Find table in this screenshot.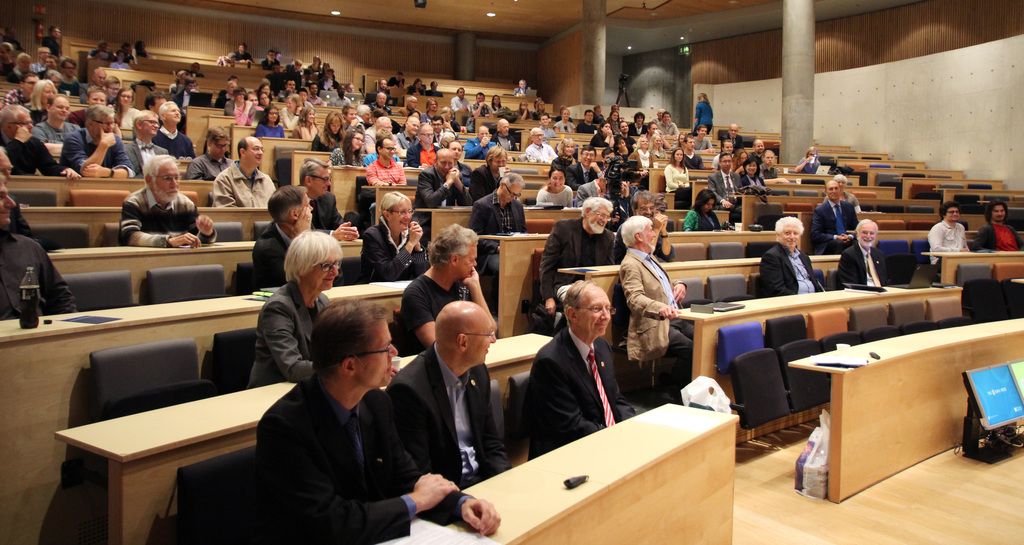
The bounding box for table is Rect(554, 247, 850, 316).
